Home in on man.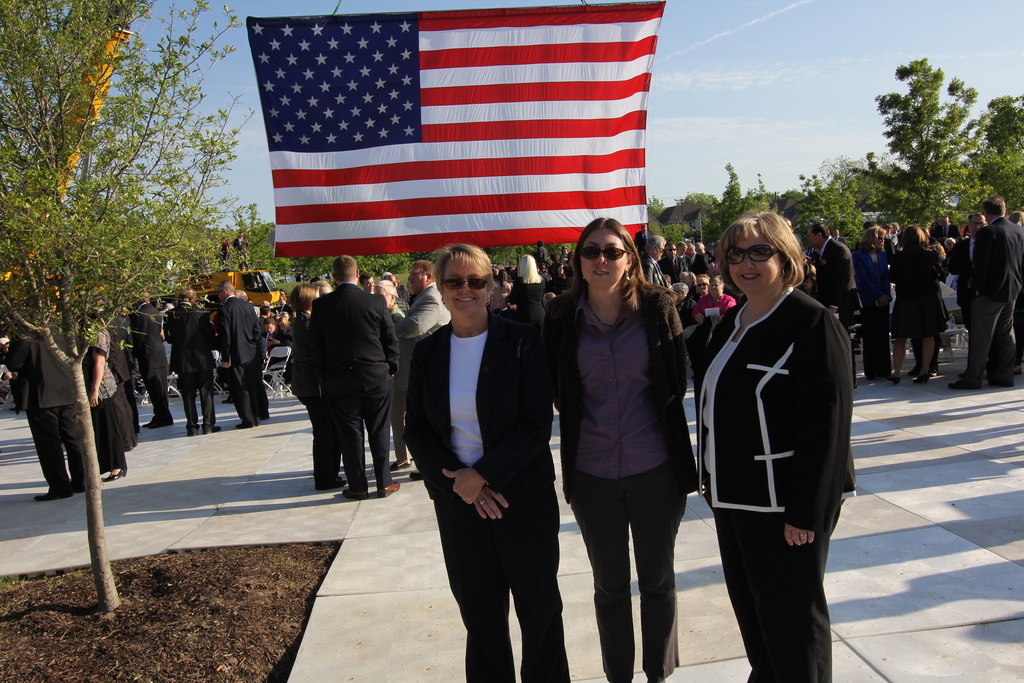
Homed in at 104, 308, 141, 441.
